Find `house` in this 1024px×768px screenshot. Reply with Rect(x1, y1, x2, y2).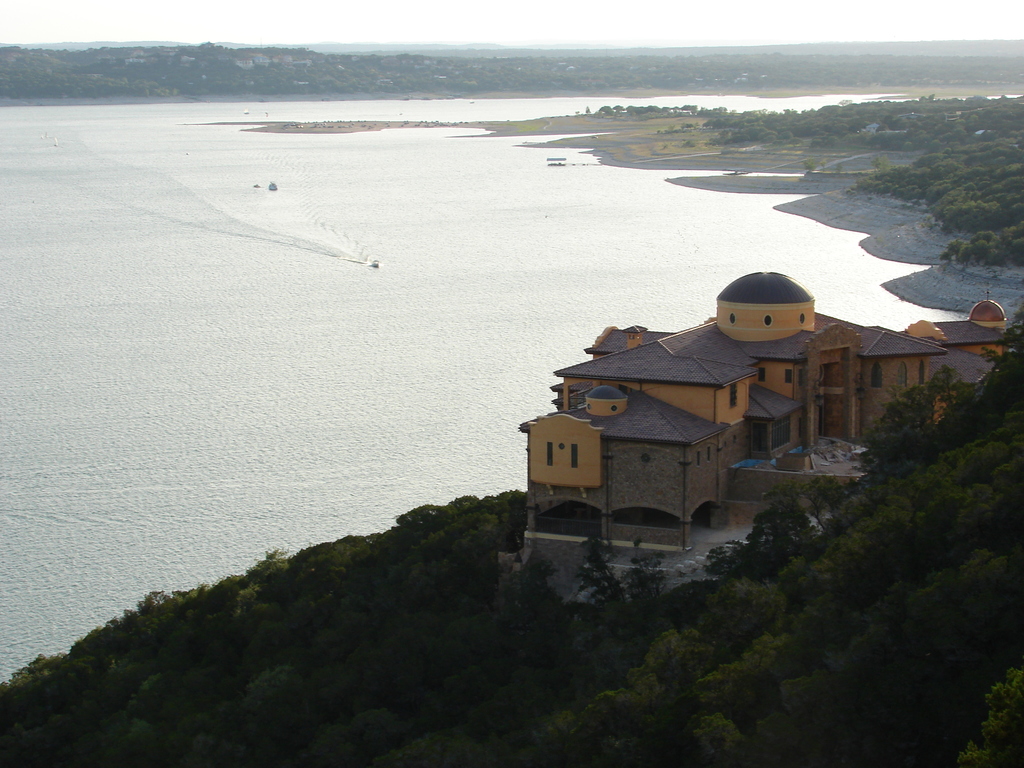
Rect(518, 275, 1009, 566).
